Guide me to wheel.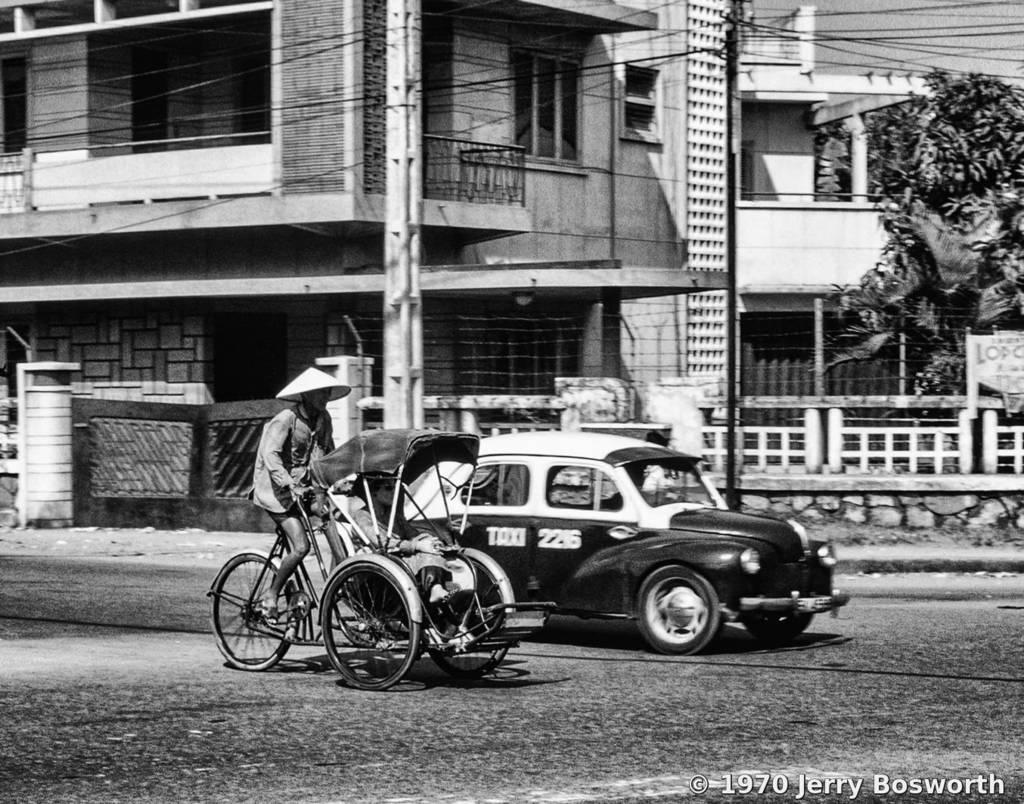
Guidance: [431, 557, 509, 675].
